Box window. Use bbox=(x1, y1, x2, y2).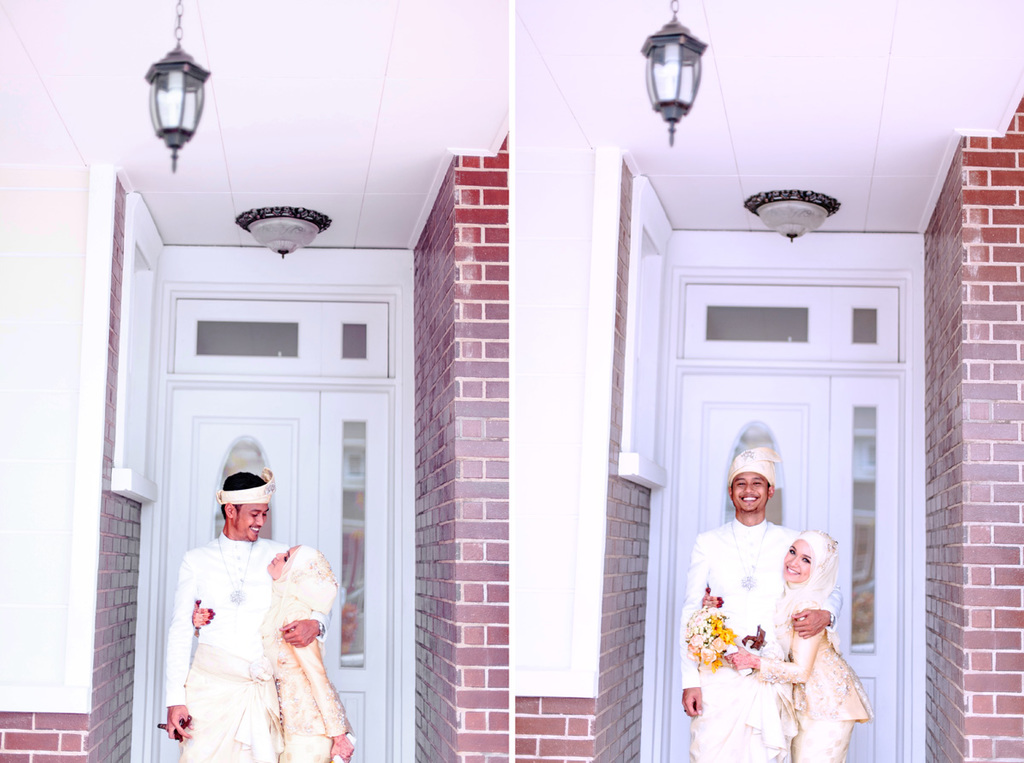
bbox=(675, 279, 900, 366).
